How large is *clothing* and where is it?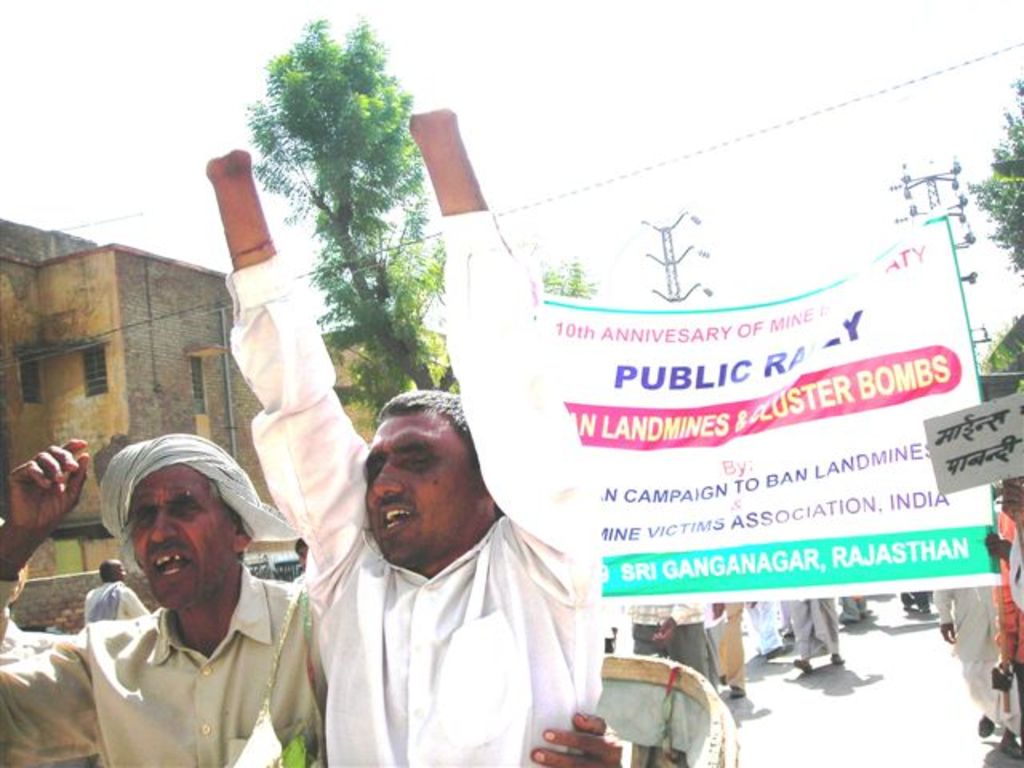
Bounding box: region(626, 600, 730, 704).
